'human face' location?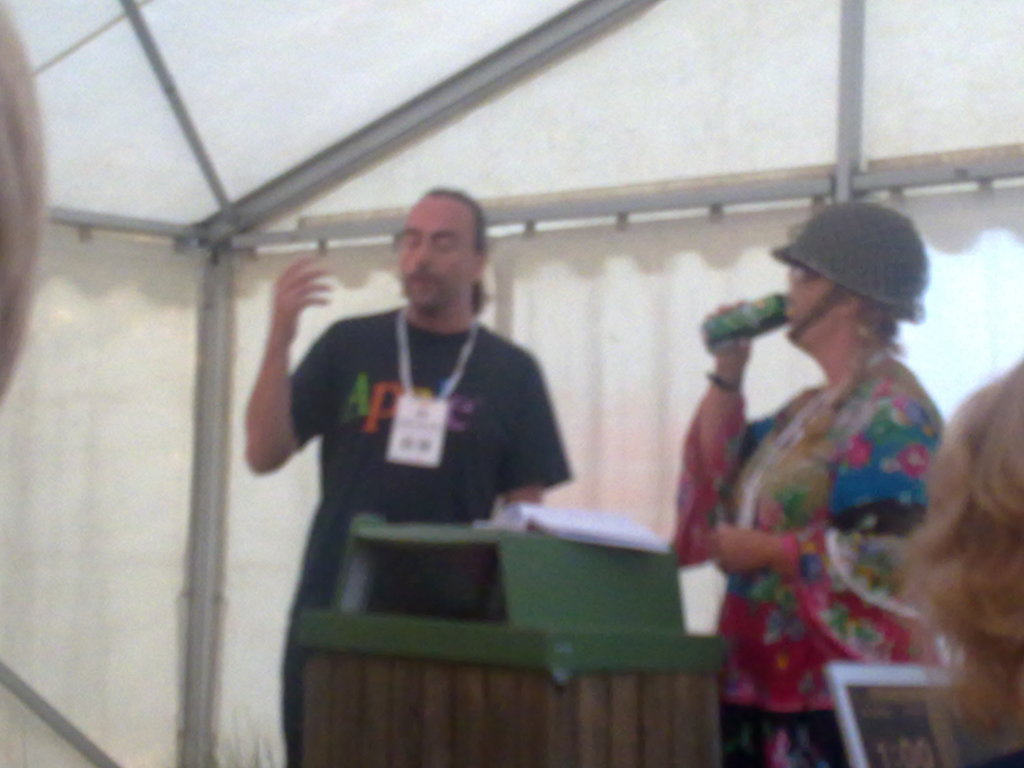
pyautogui.locateOnScreen(788, 263, 841, 353)
